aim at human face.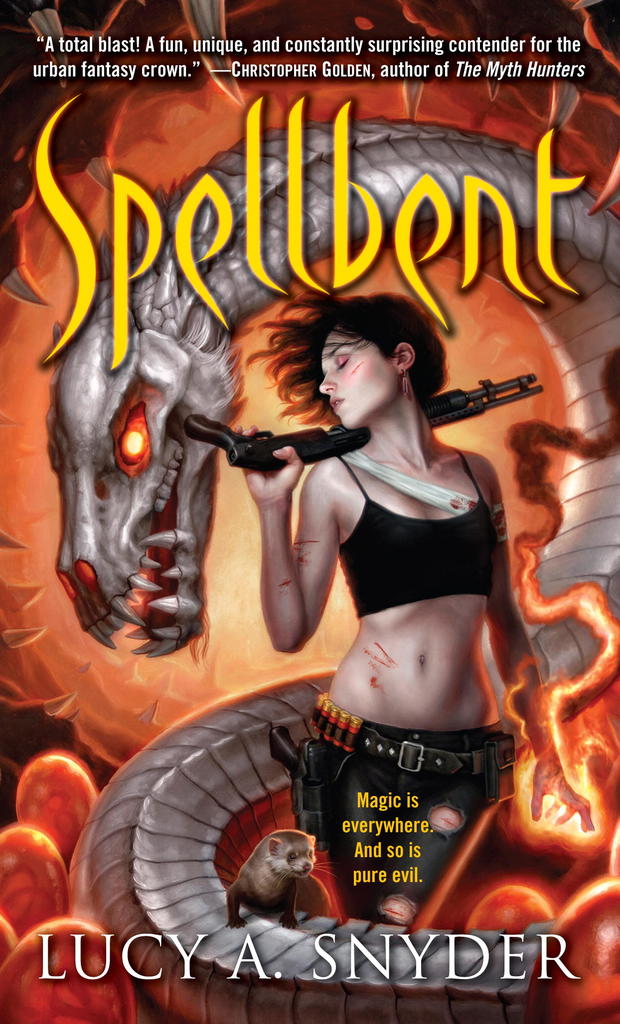
Aimed at (320, 333, 405, 435).
